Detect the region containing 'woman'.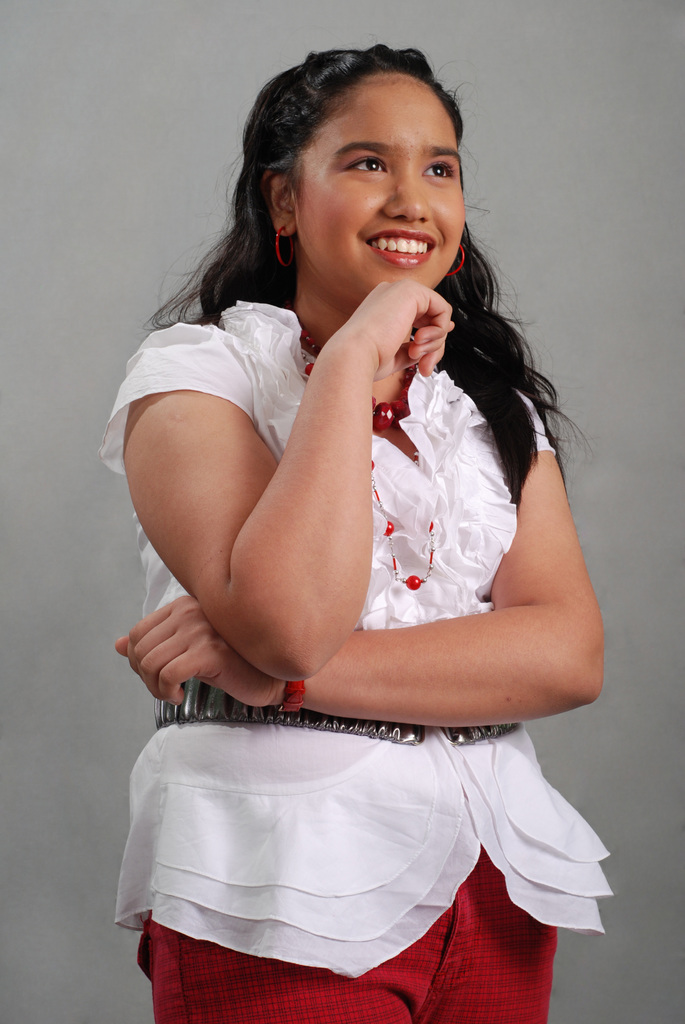
box=[122, 37, 614, 1023].
